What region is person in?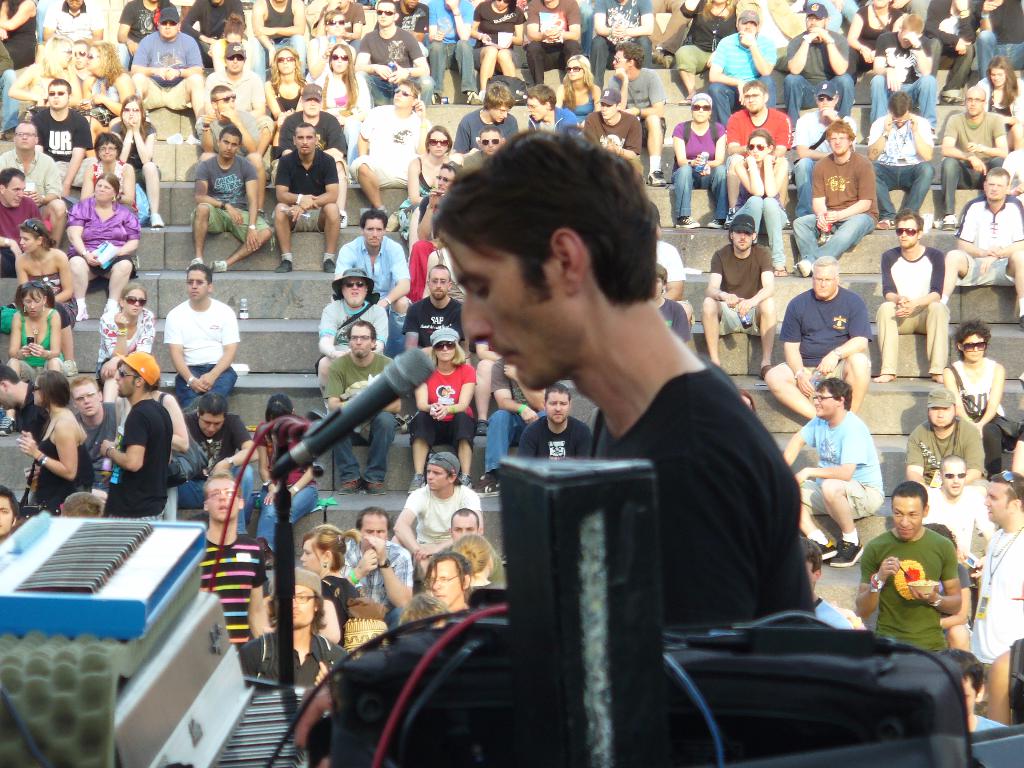
BBox(0, 221, 82, 377).
